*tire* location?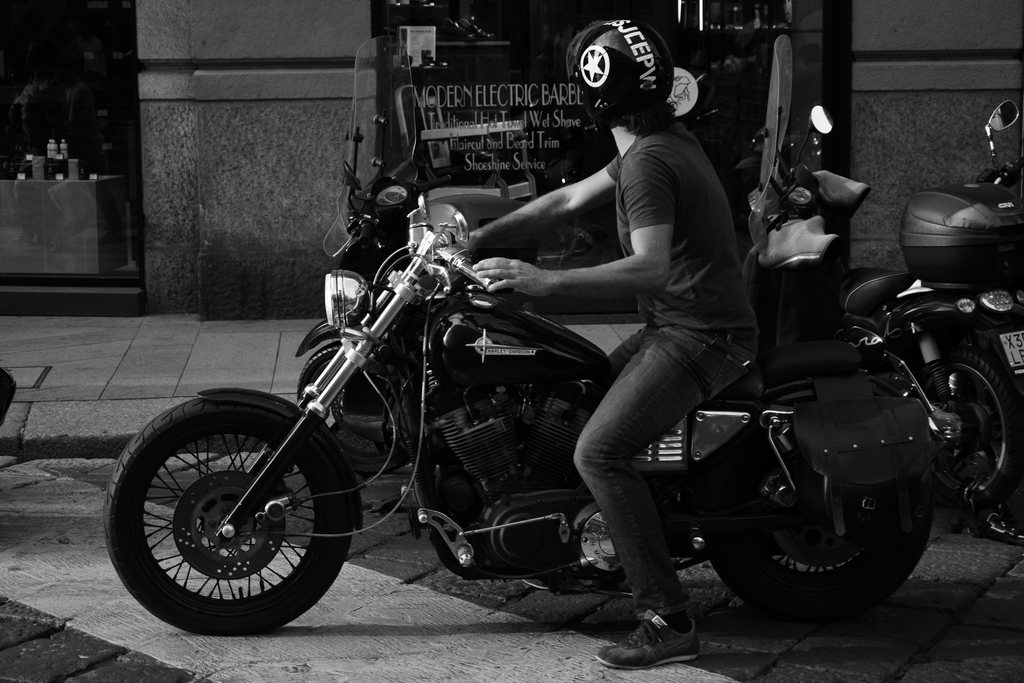
[x1=905, y1=338, x2=1023, y2=496]
